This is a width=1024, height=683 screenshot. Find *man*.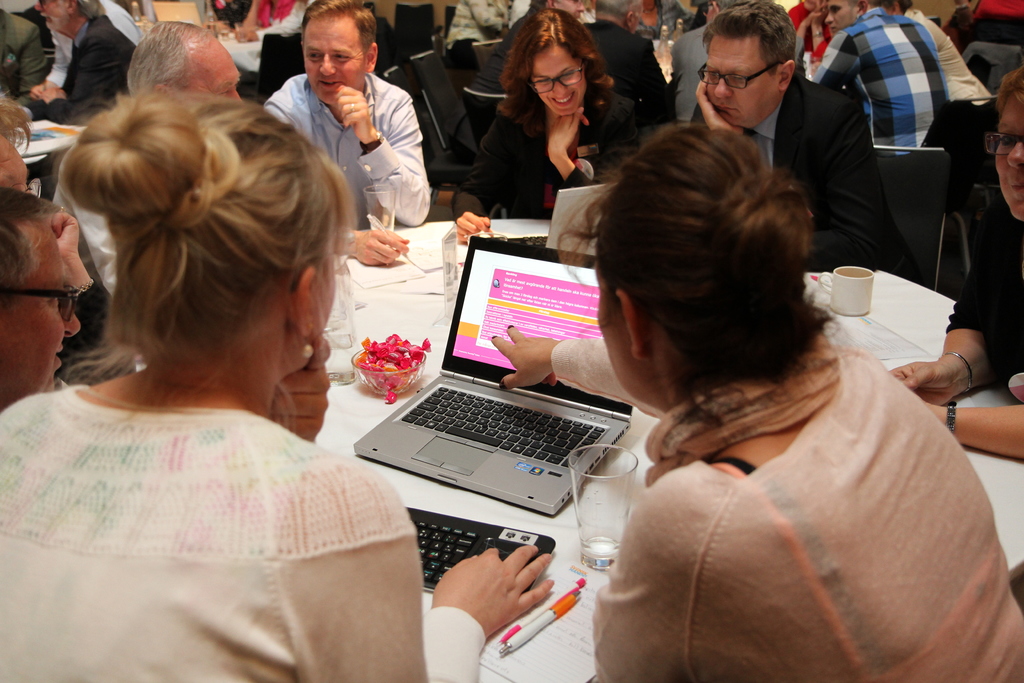
Bounding box: 275,21,435,223.
